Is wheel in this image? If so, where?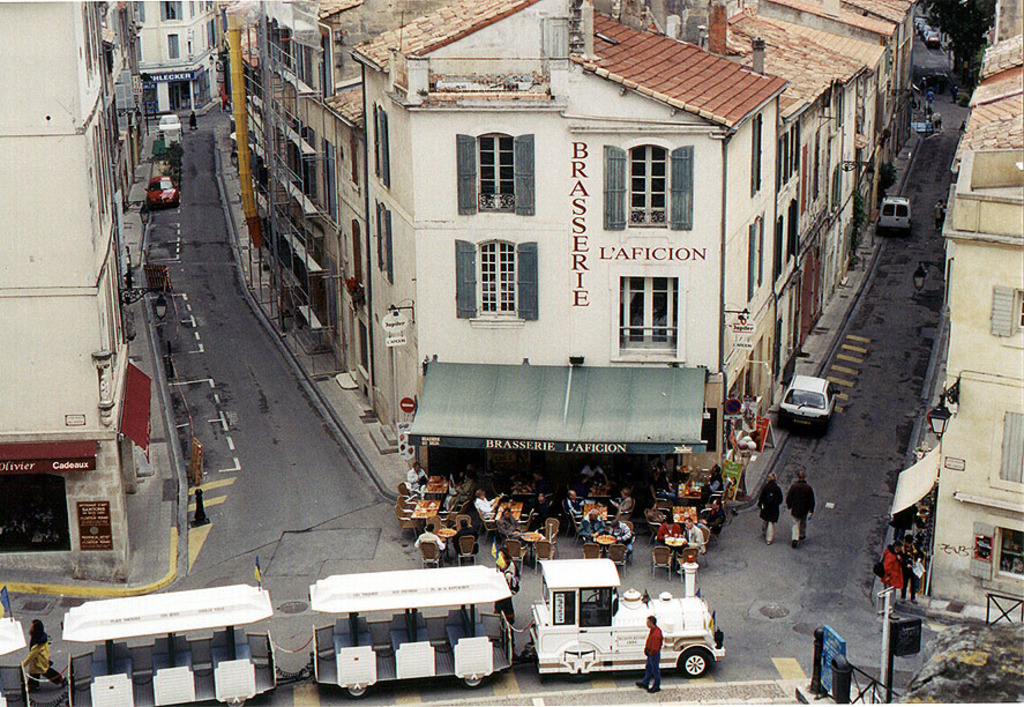
Yes, at pyautogui.locateOnScreen(675, 647, 711, 680).
